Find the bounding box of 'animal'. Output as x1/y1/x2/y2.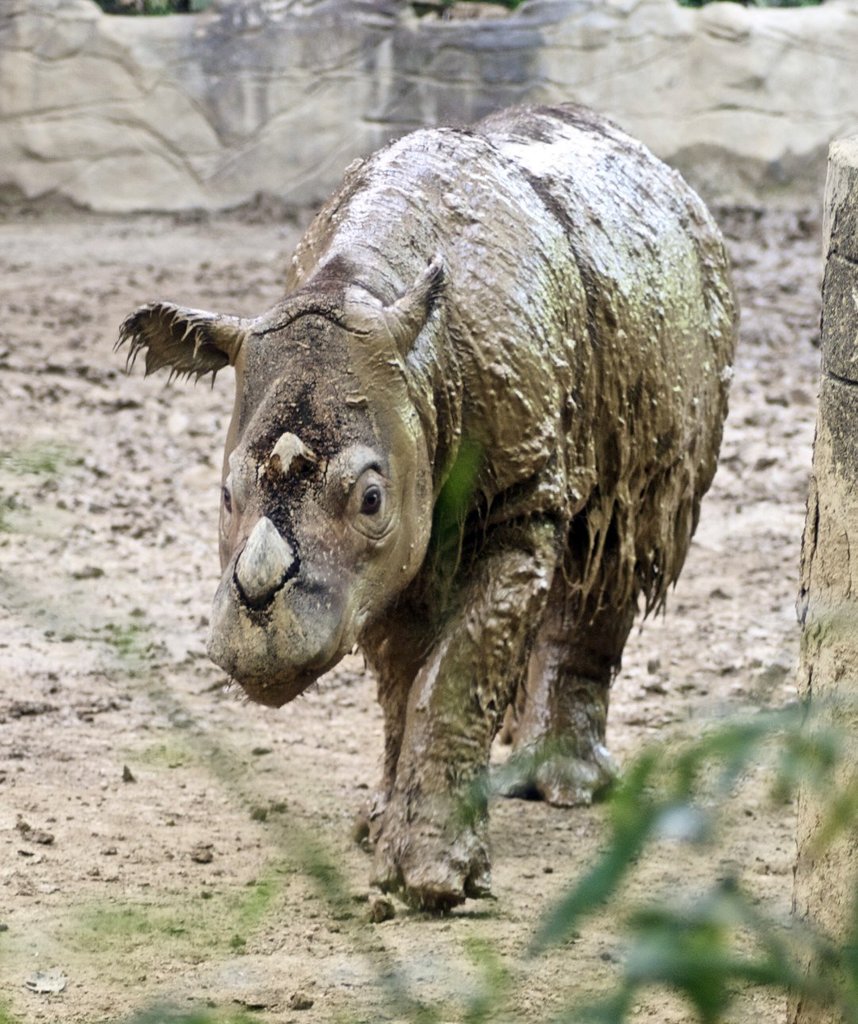
108/91/738/909.
